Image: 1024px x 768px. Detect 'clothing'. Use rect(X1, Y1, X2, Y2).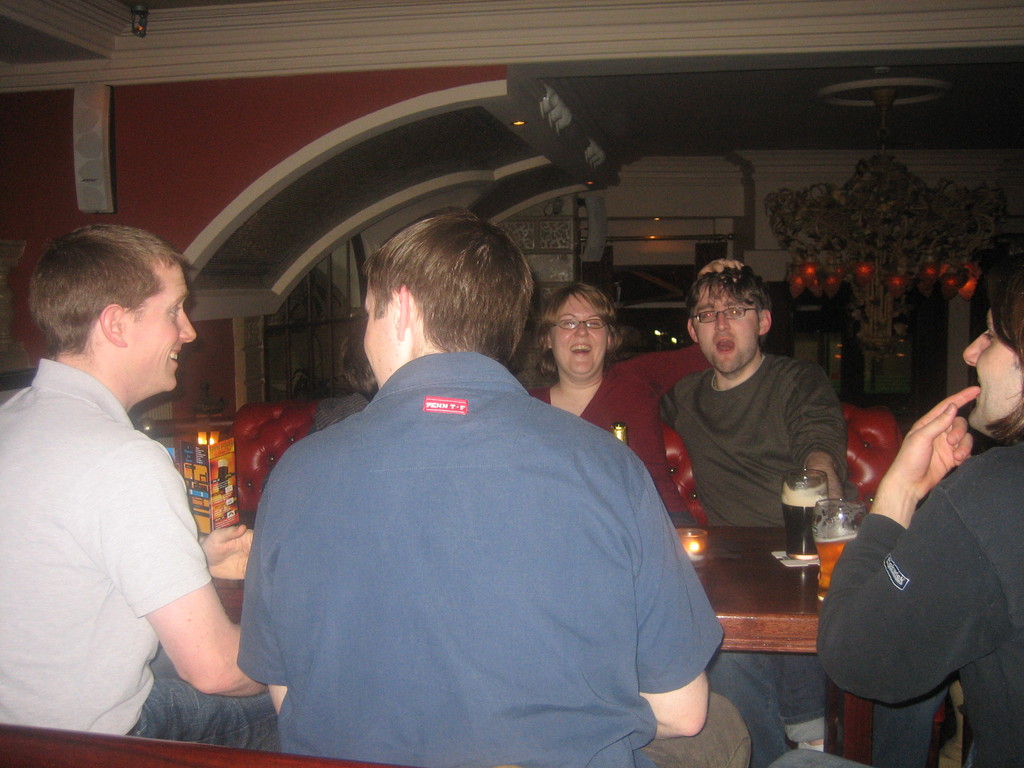
rect(526, 342, 708, 526).
